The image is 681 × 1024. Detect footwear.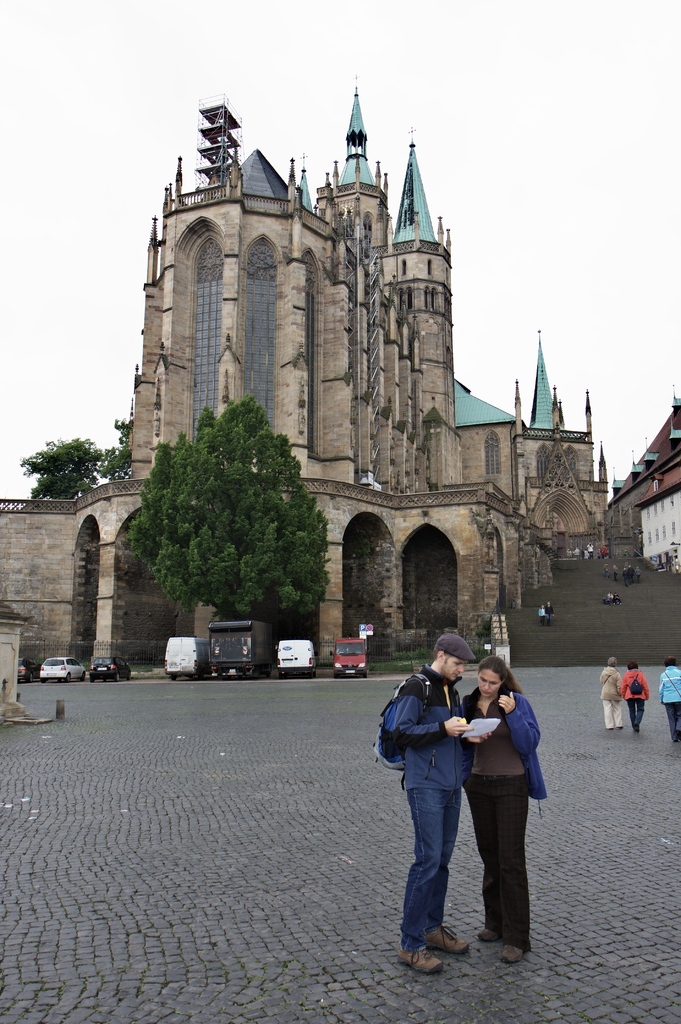
Detection: <bbox>426, 929, 474, 956</bbox>.
